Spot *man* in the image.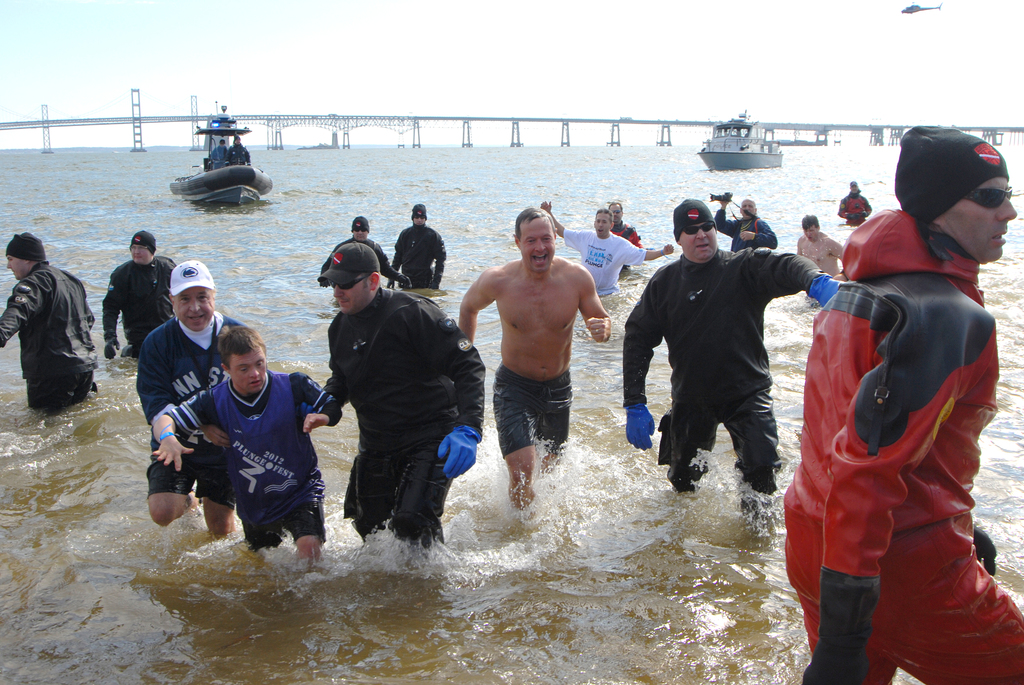
*man* found at x1=459, y1=201, x2=605, y2=542.
